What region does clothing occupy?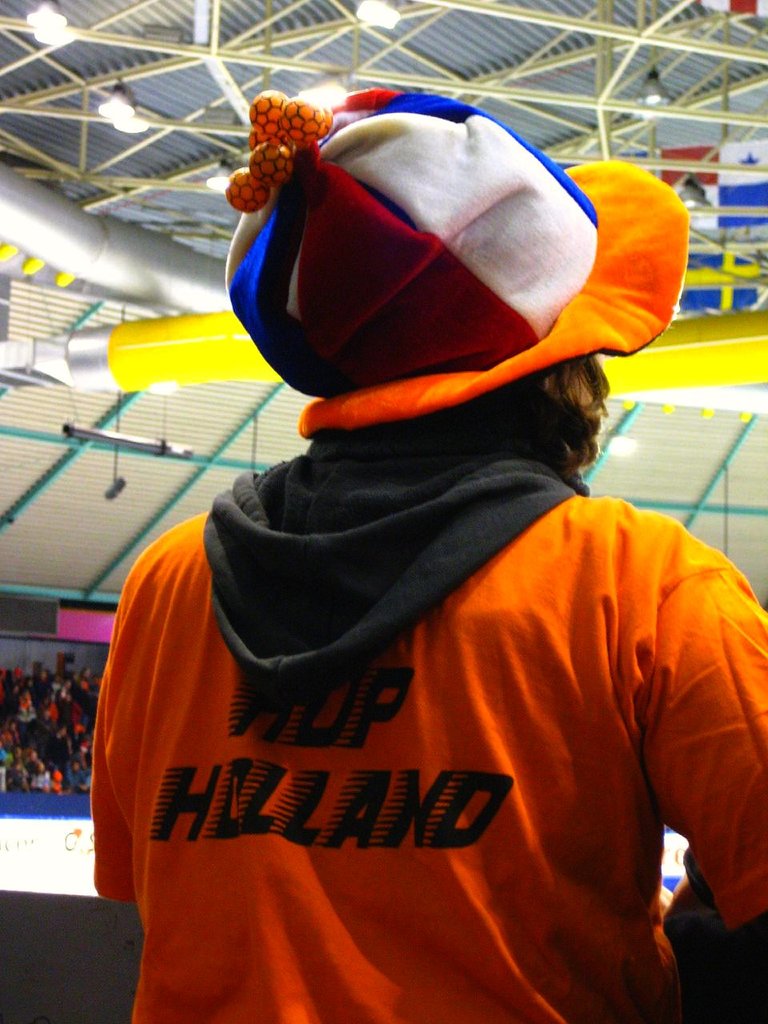
[left=217, top=88, right=706, bottom=450].
